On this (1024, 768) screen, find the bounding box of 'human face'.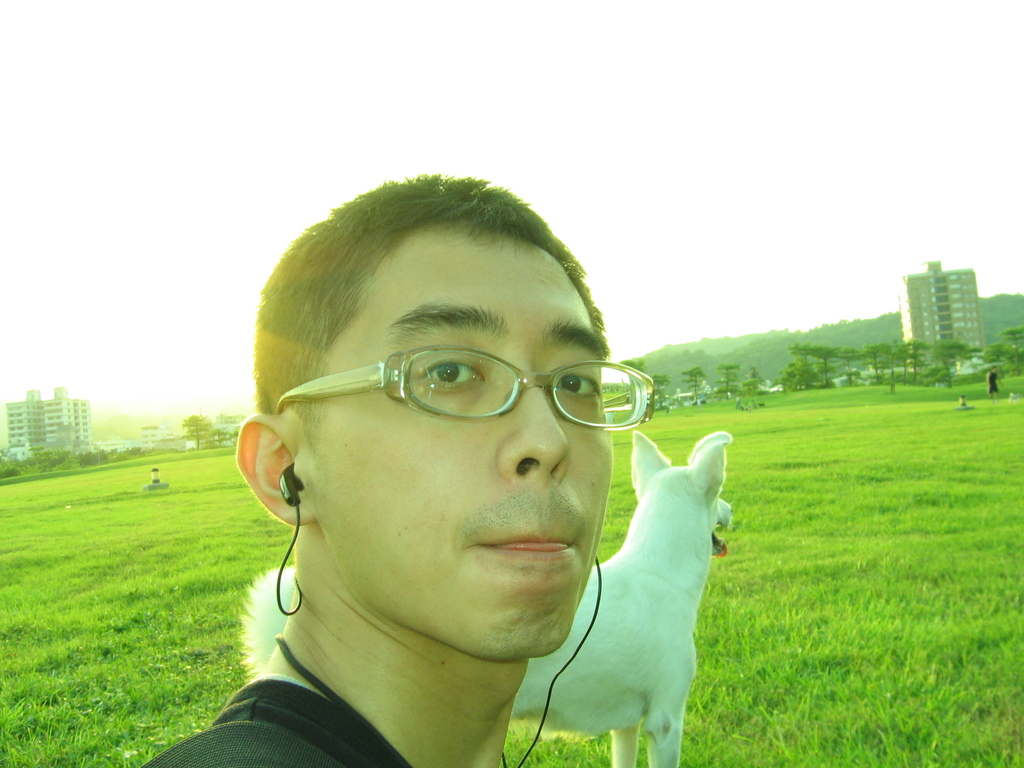
Bounding box: 312/225/613/659.
